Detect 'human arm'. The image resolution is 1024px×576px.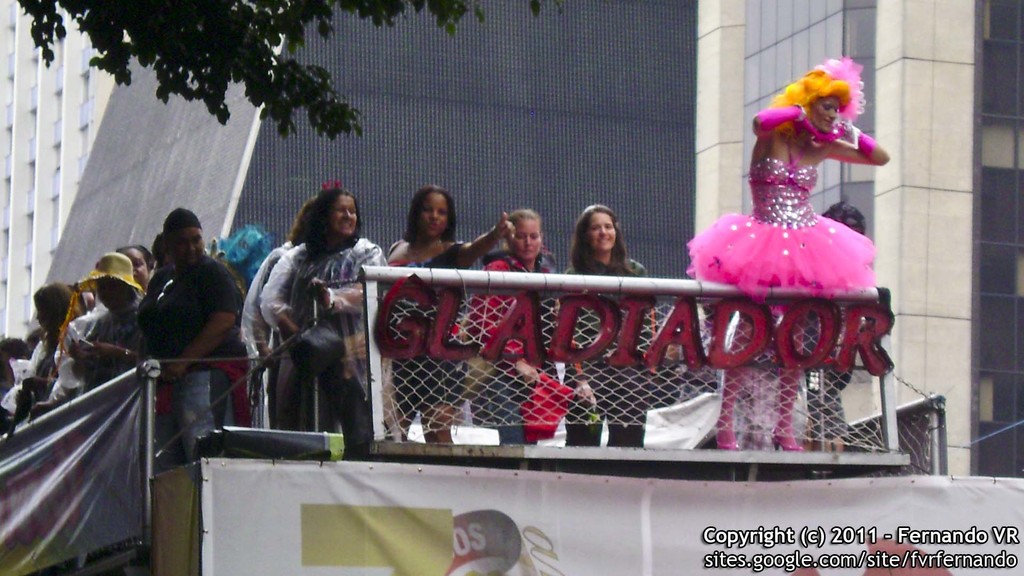
(456, 215, 513, 266).
